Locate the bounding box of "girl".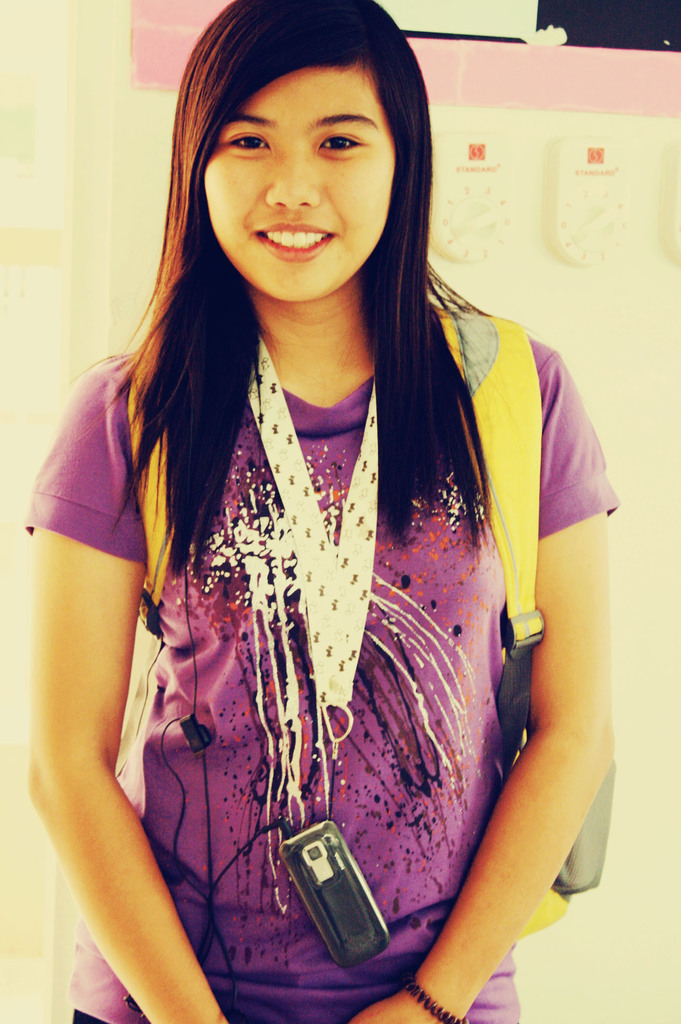
Bounding box: locate(20, 0, 618, 1023).
